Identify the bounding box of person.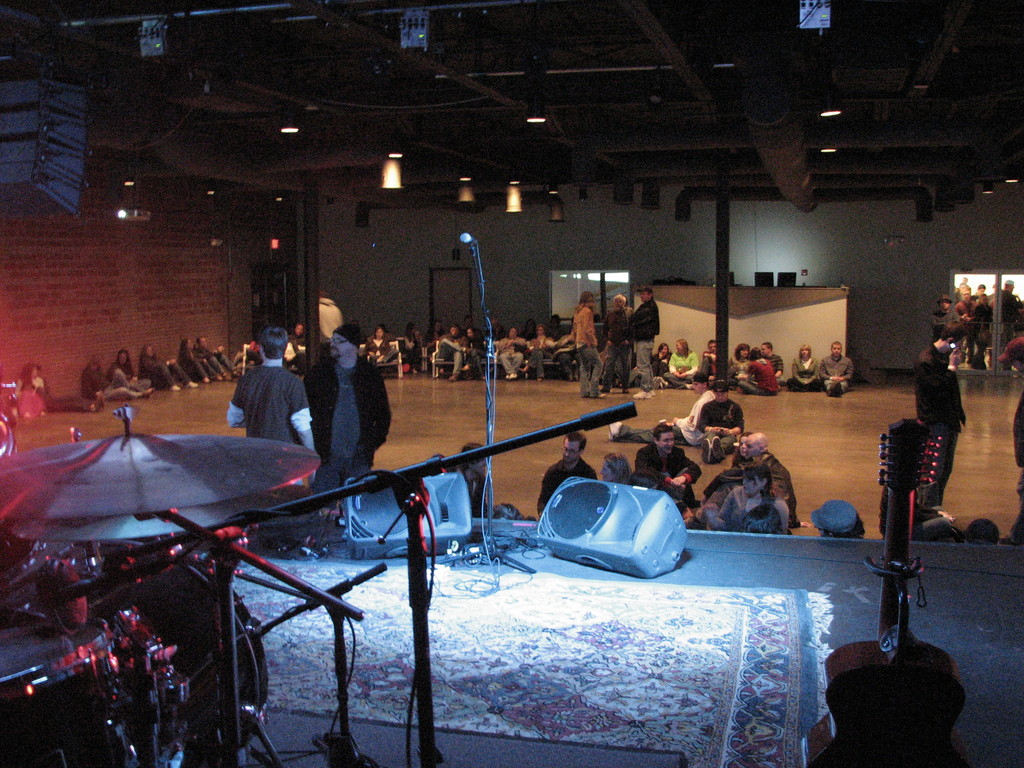
BBox(761, 340, 787, 381).
